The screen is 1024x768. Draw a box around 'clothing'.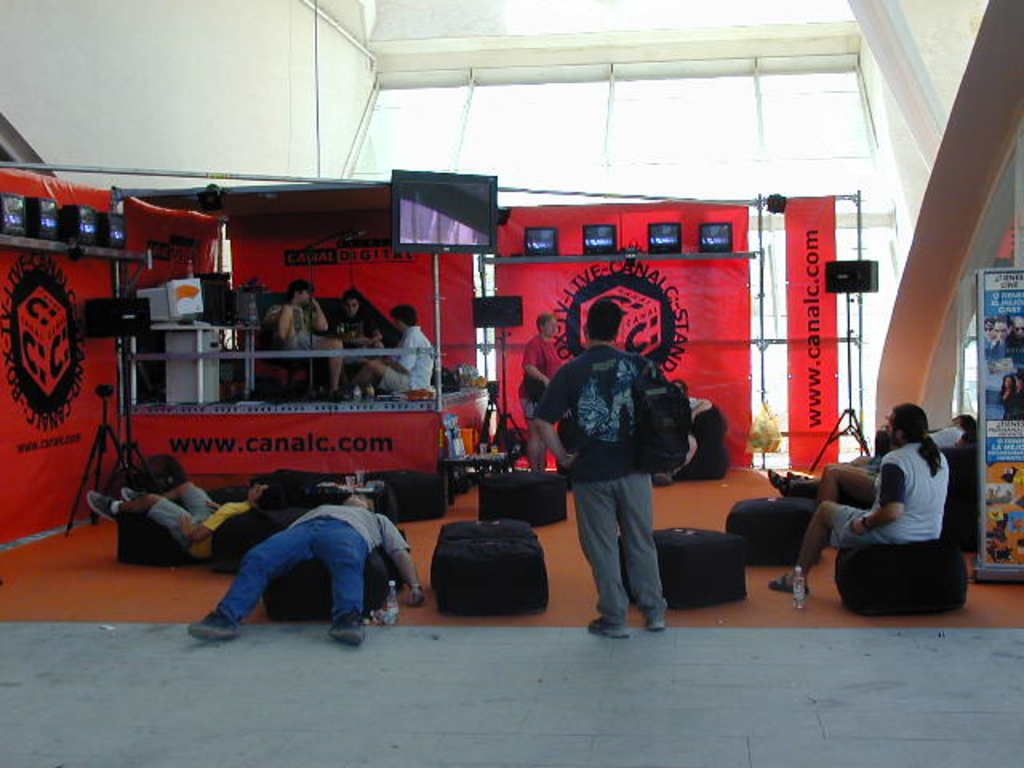
(146, 490, 251, 552).
